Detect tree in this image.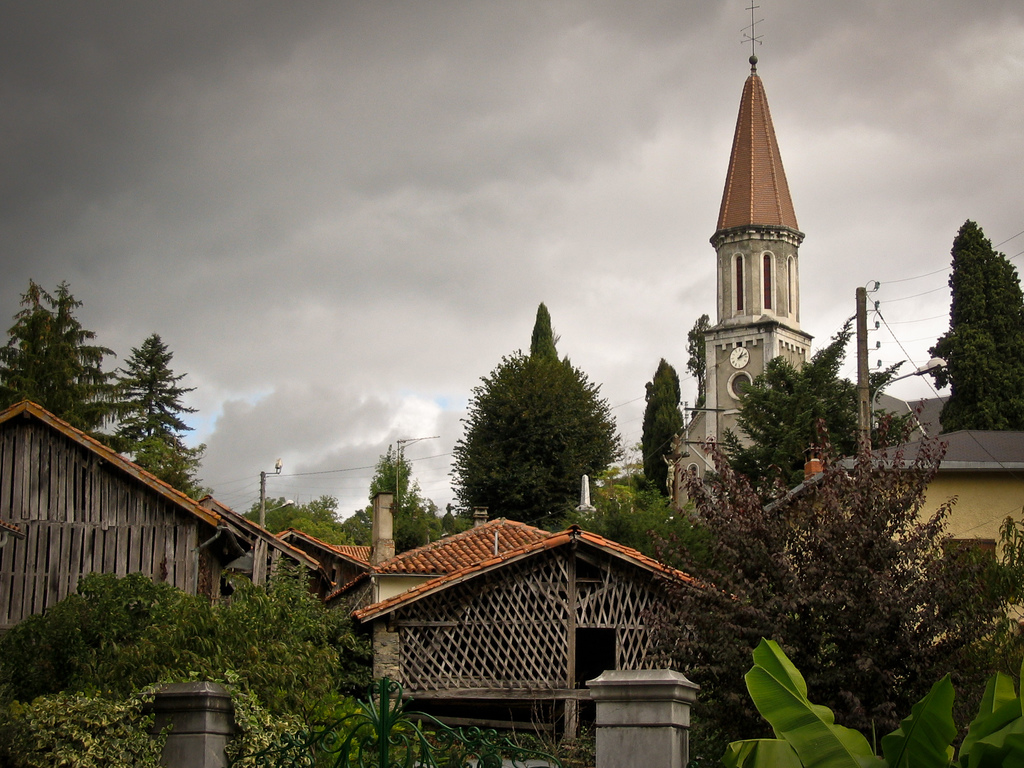
Detection: [645,426,1023,767].
